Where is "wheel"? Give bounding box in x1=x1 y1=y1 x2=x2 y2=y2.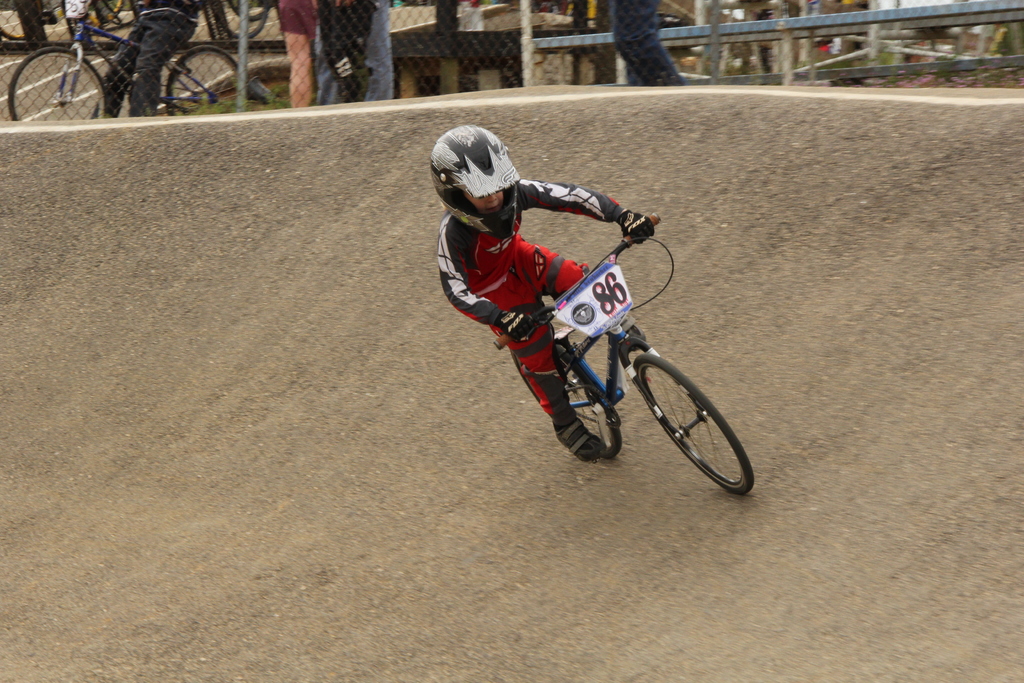
x1=556 y1=347 x2=623 y2=459.
